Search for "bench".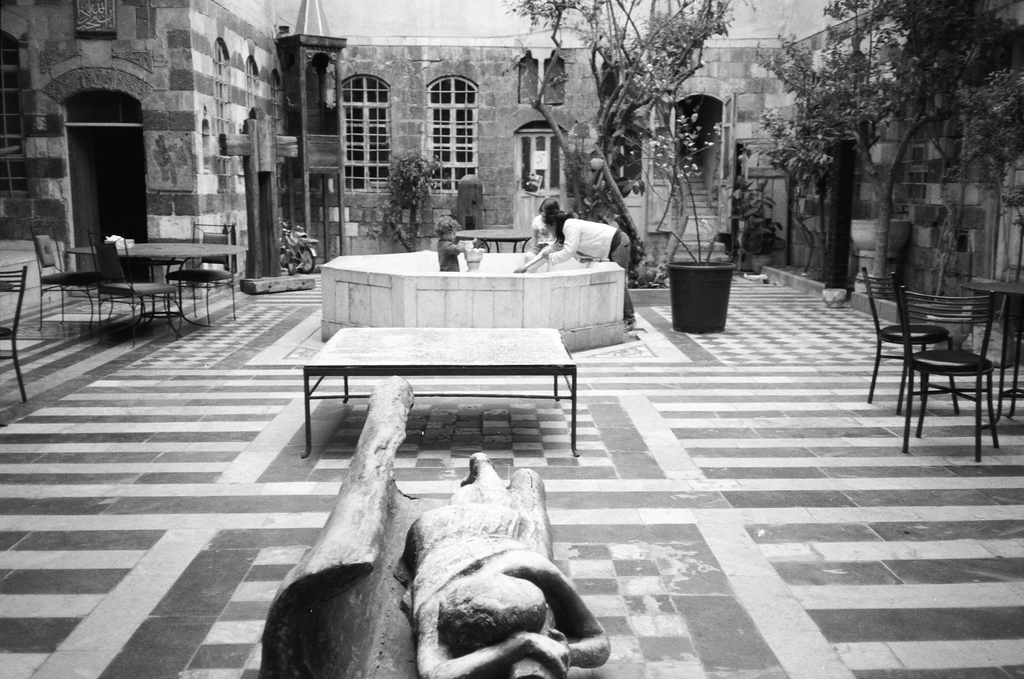
Found at x1=273, y1=332, x2=615, y2=456.
